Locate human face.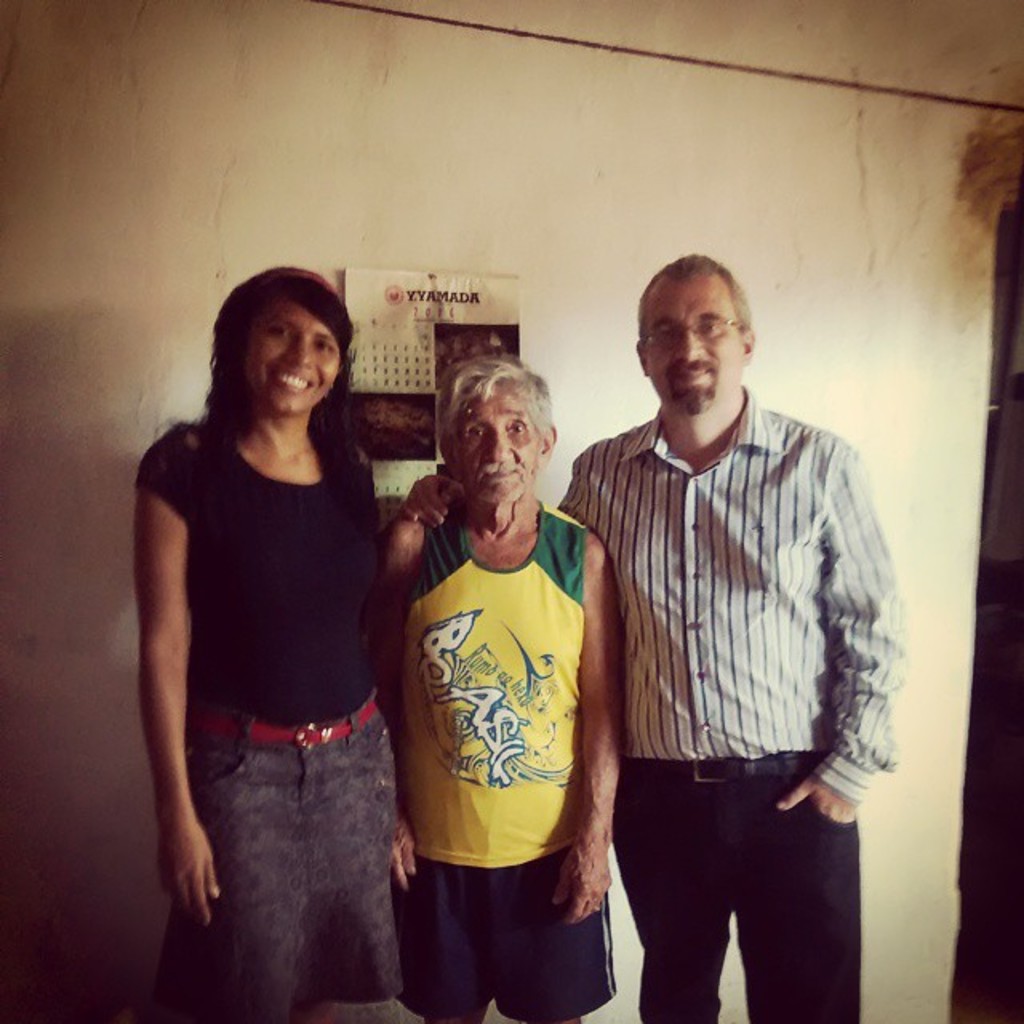
Bounding box: (250, 298, 342, 418).
